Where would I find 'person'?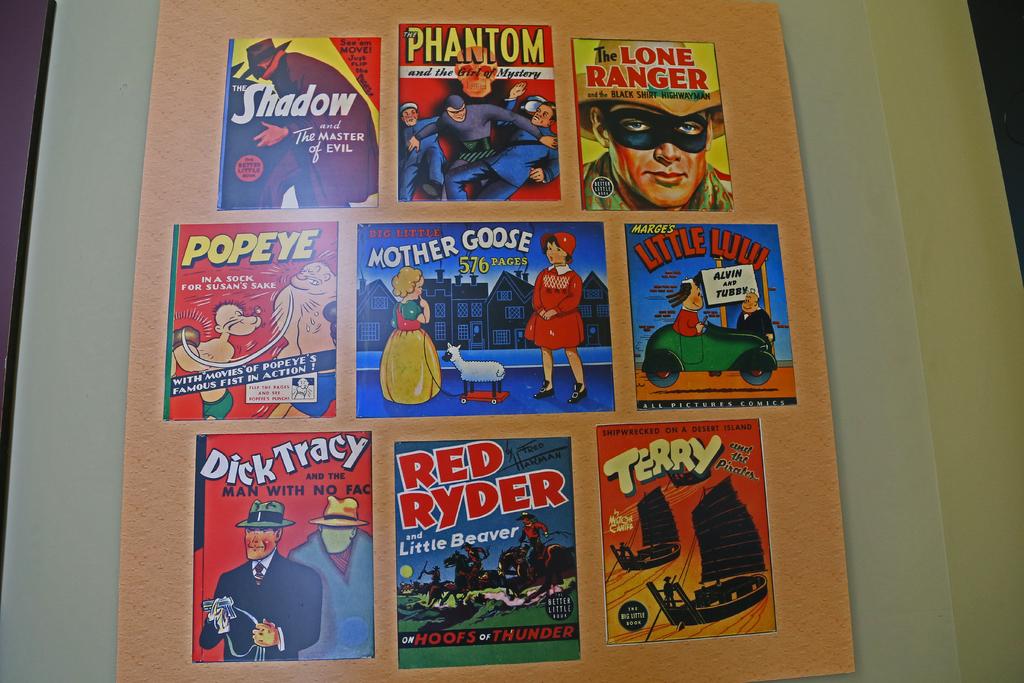
At box(239, 38, 380, 210).
